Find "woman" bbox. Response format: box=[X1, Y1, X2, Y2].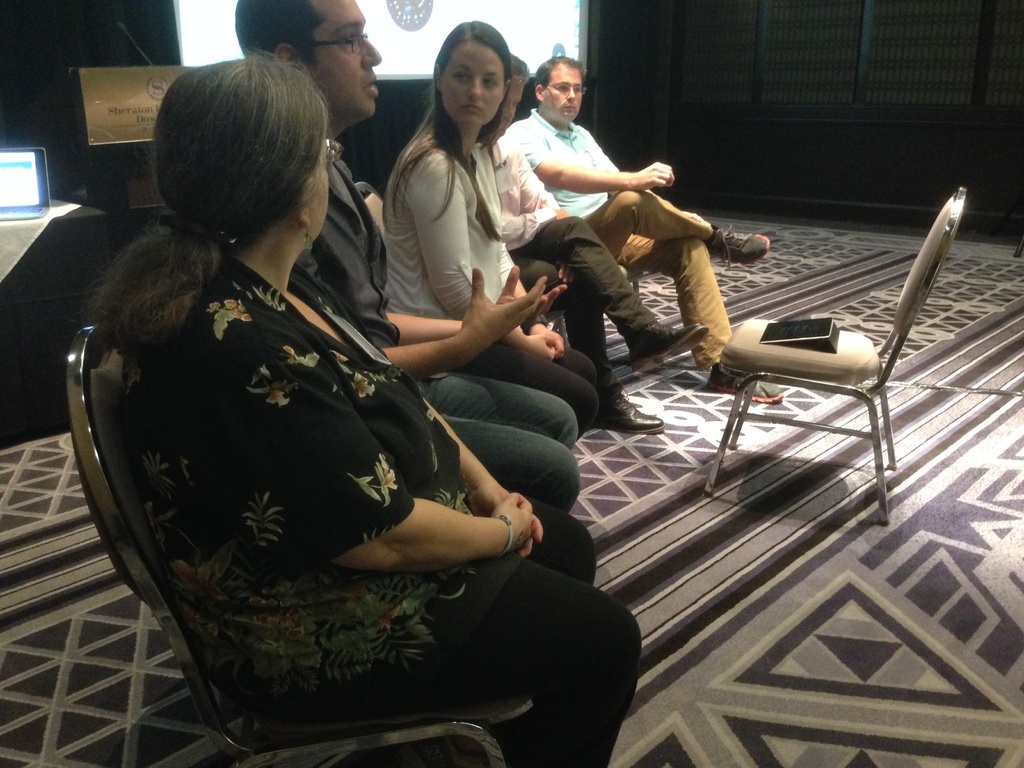
box=[98, 67, 564, 761].
